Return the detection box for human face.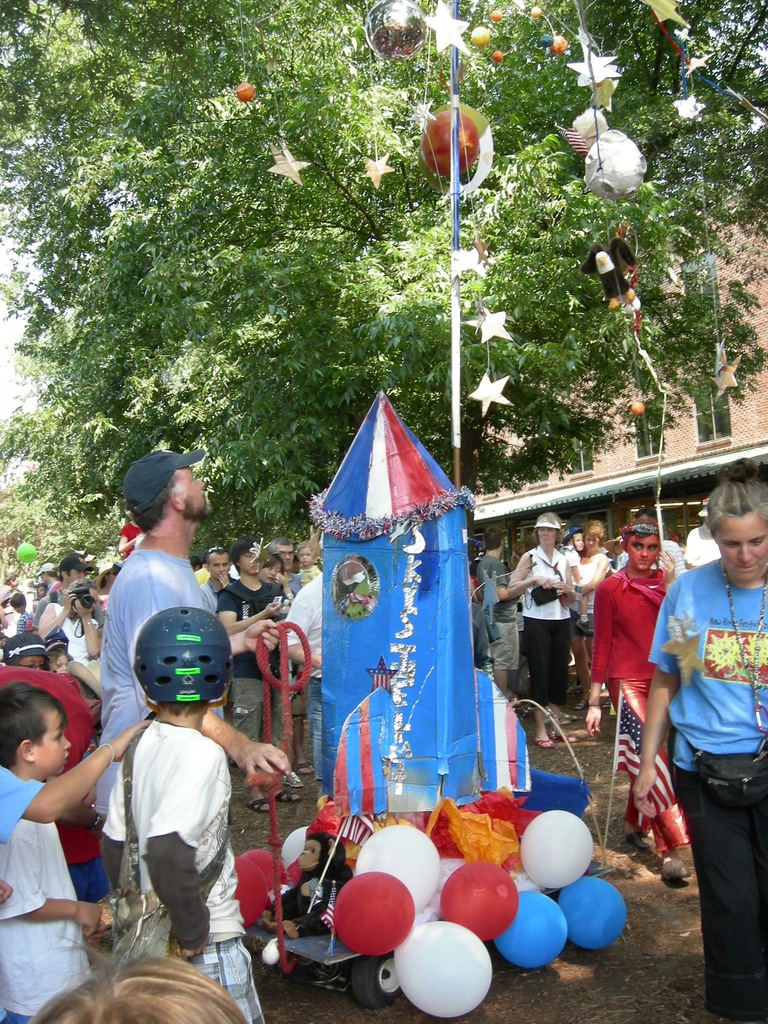
{"x1": 37, "y1": 709, "x2": 74, "y2": 779}.
